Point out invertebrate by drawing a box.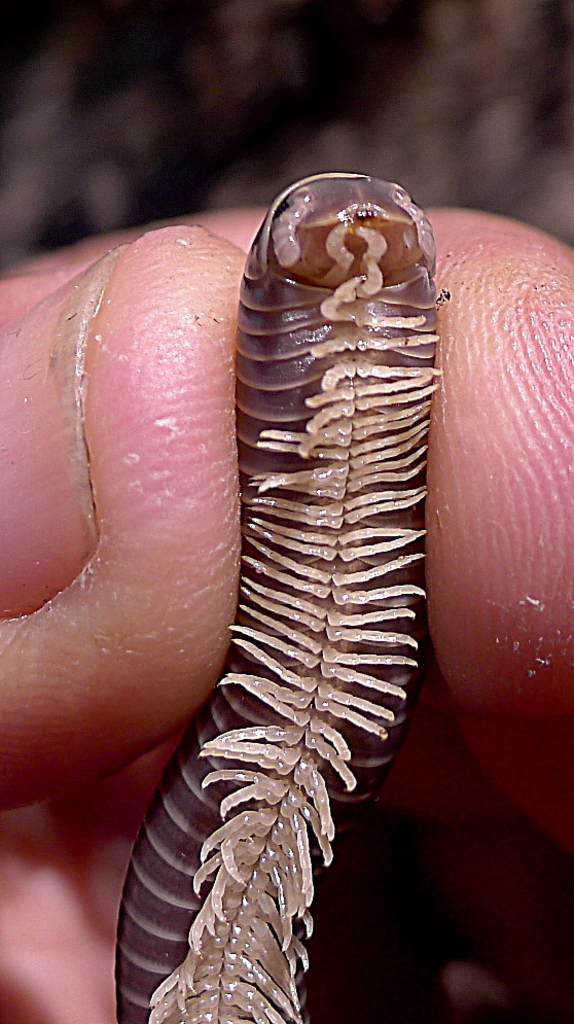
111,166,450,1023.
